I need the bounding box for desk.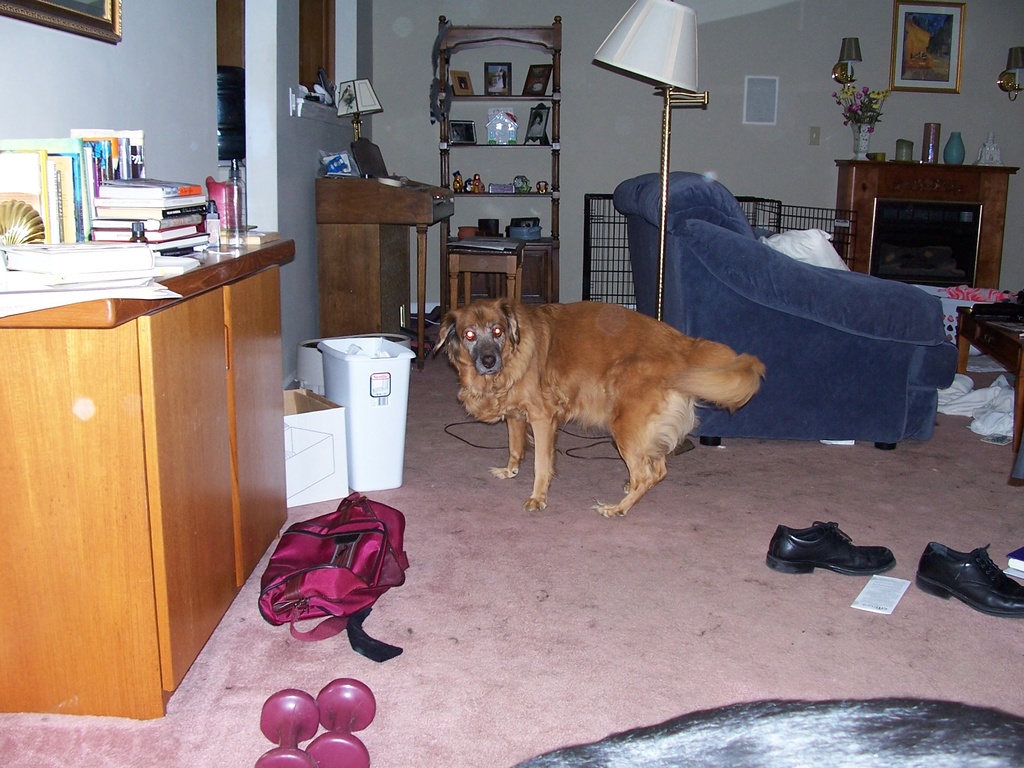
Here it is: <box>0,169,291,727</box>.
